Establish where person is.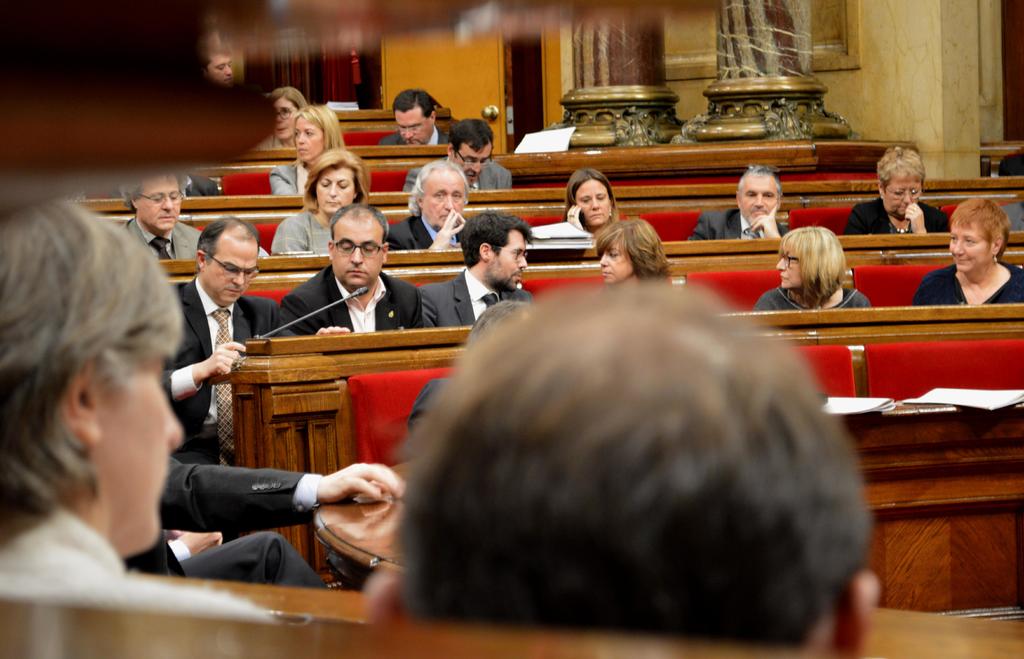
Established at crop(276, 204, 424, 321).
